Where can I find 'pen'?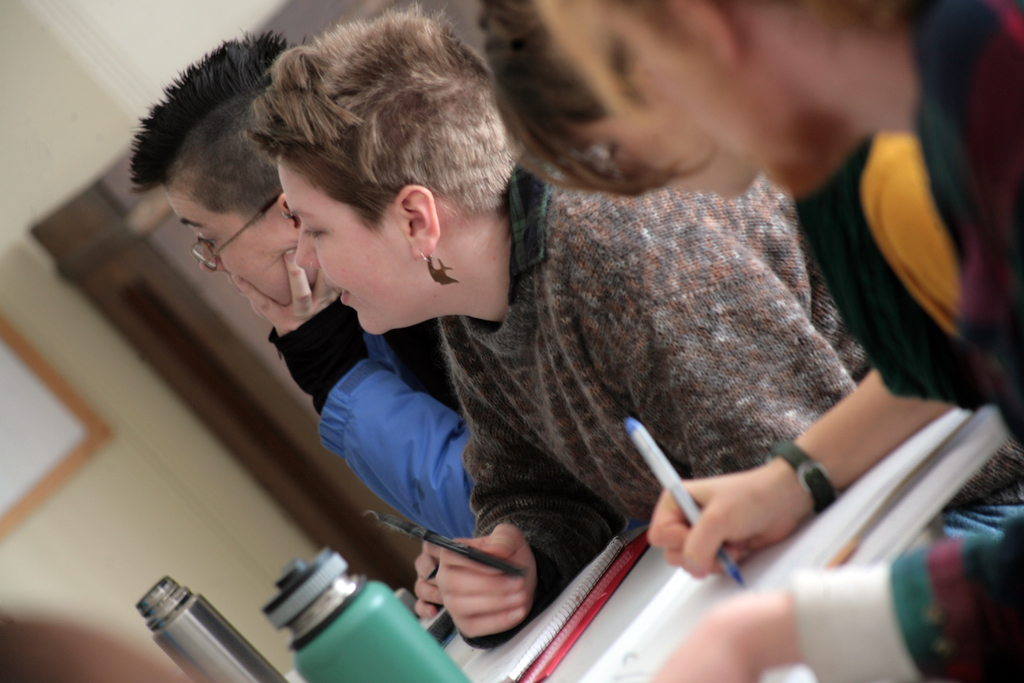
You can find it at x1=356 y1=504 x2=518 y2=573.
